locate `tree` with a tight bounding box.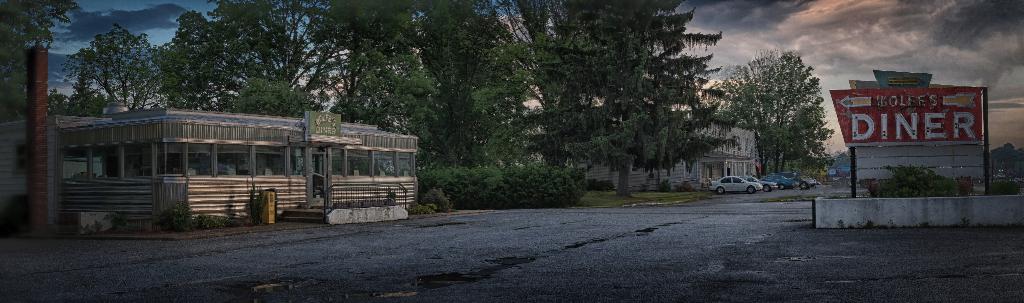
732 44 845 176.
